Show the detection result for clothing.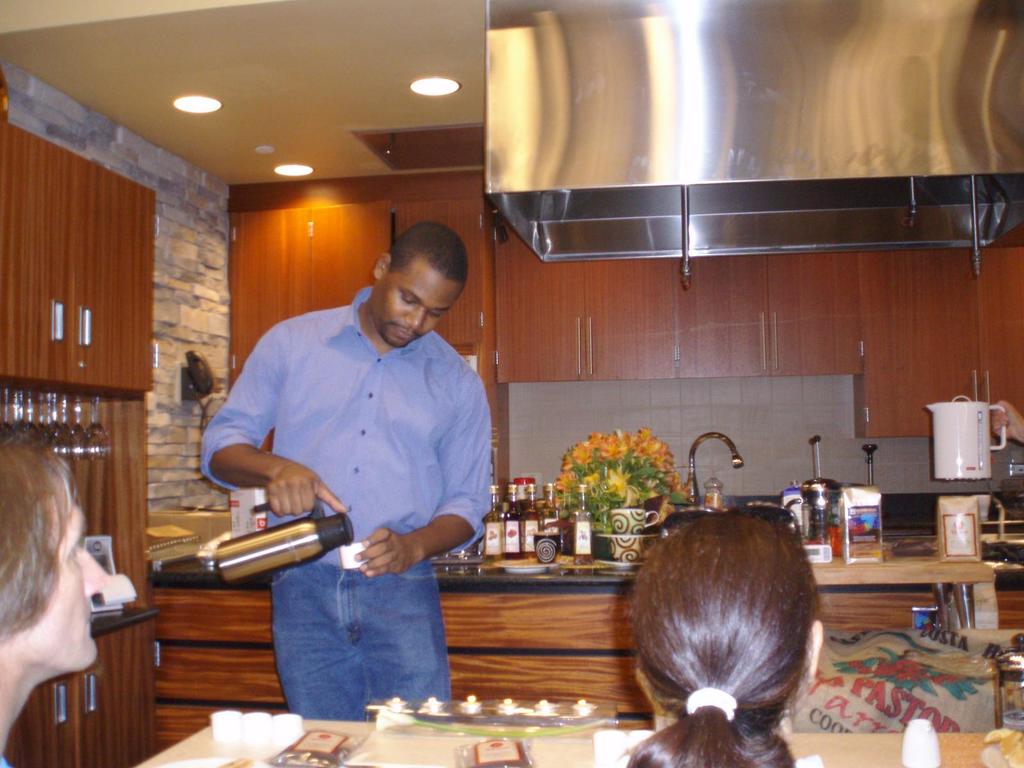
bbox=(226, 324, 490, 720).
